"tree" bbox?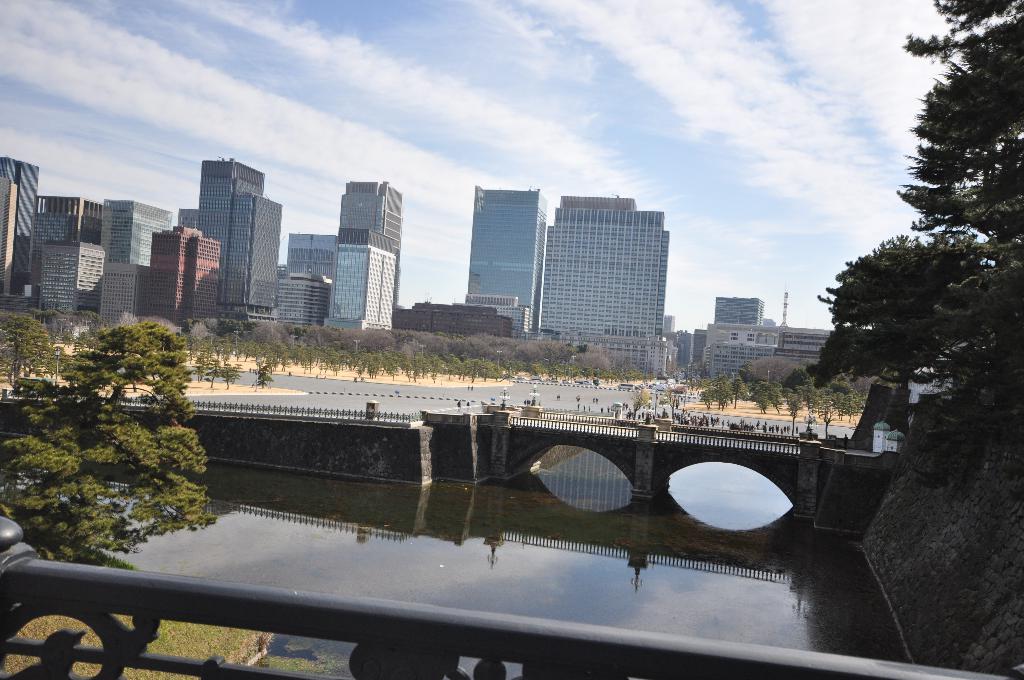
(left=0, top=318, right=225, bottom=565)
